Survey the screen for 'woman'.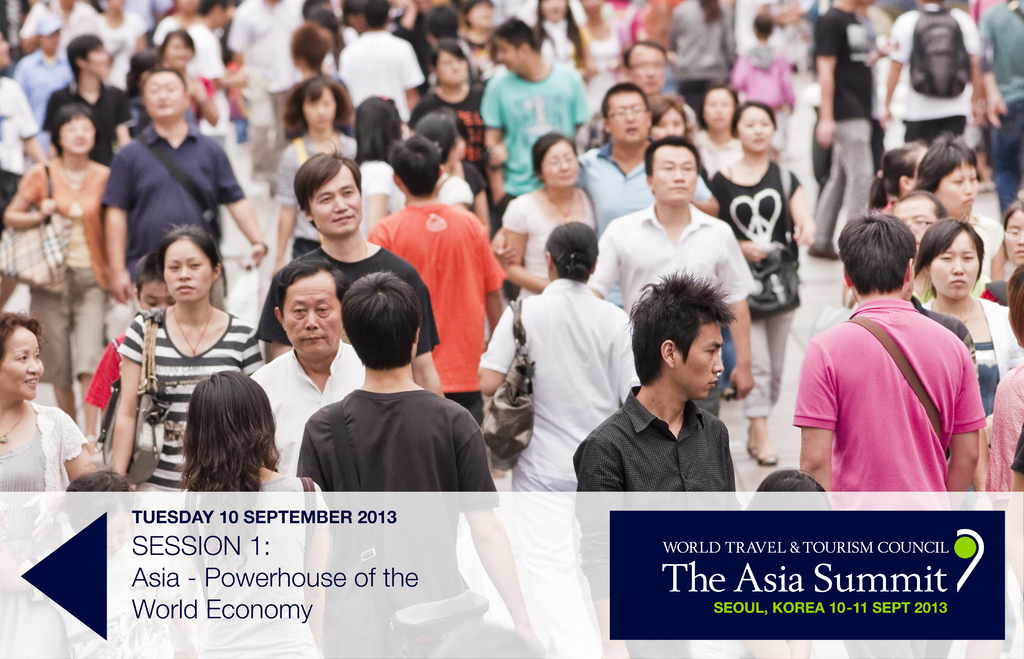
Survey found: region(178, 373, 330, 658).
